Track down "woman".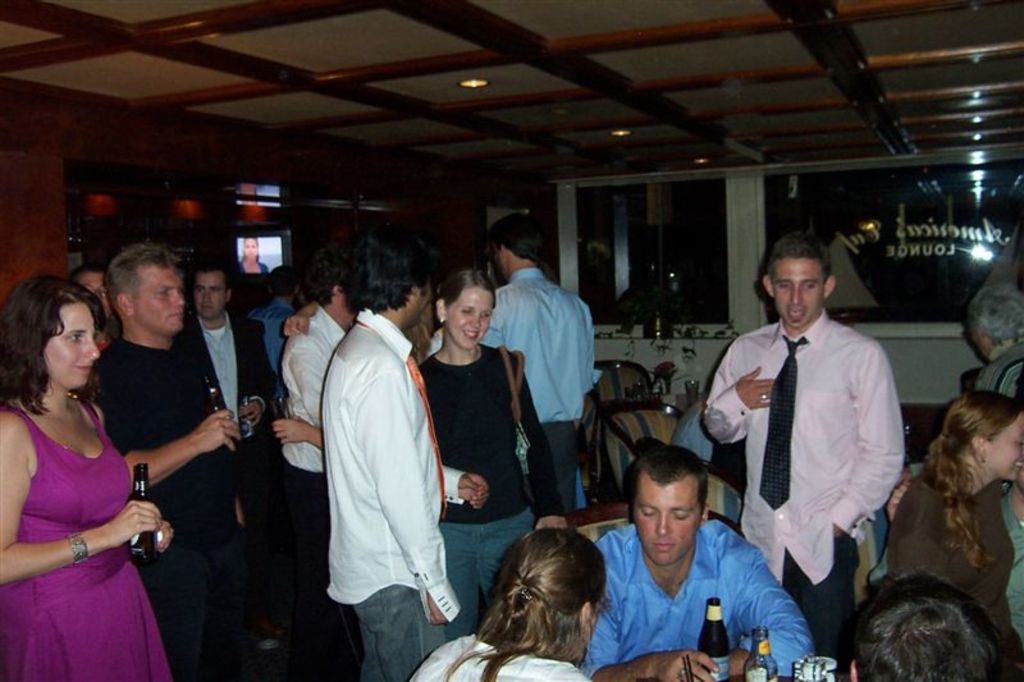
Tracked to (873,381,1023,677).
